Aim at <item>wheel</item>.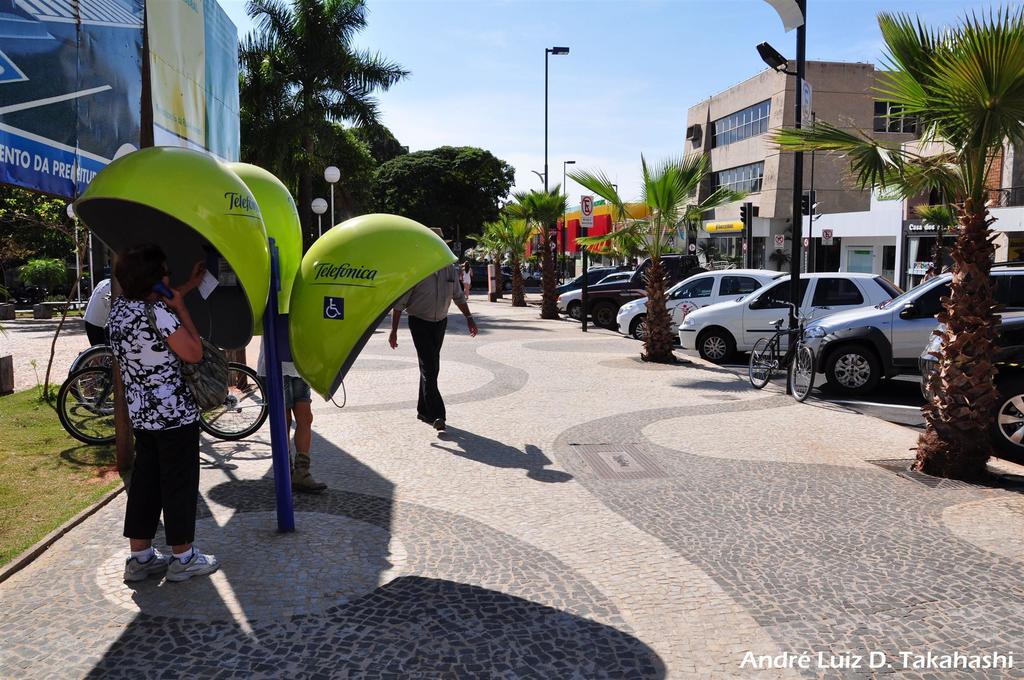
Aimed at [325,305,337,320].
